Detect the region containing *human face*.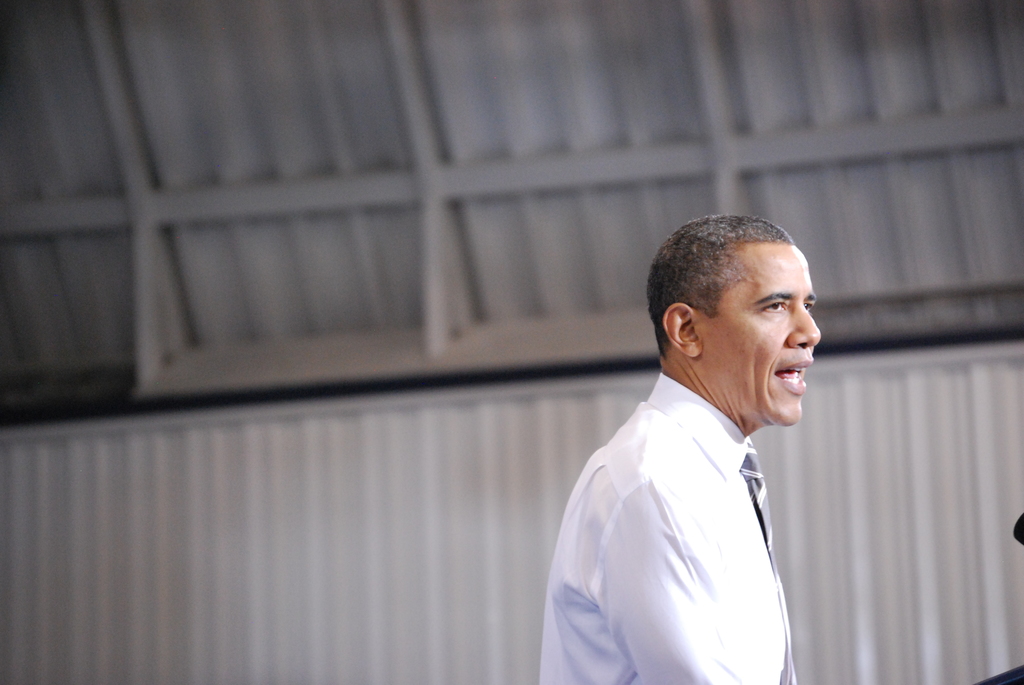
[left=709, top=244, right=820, bottom=423].
